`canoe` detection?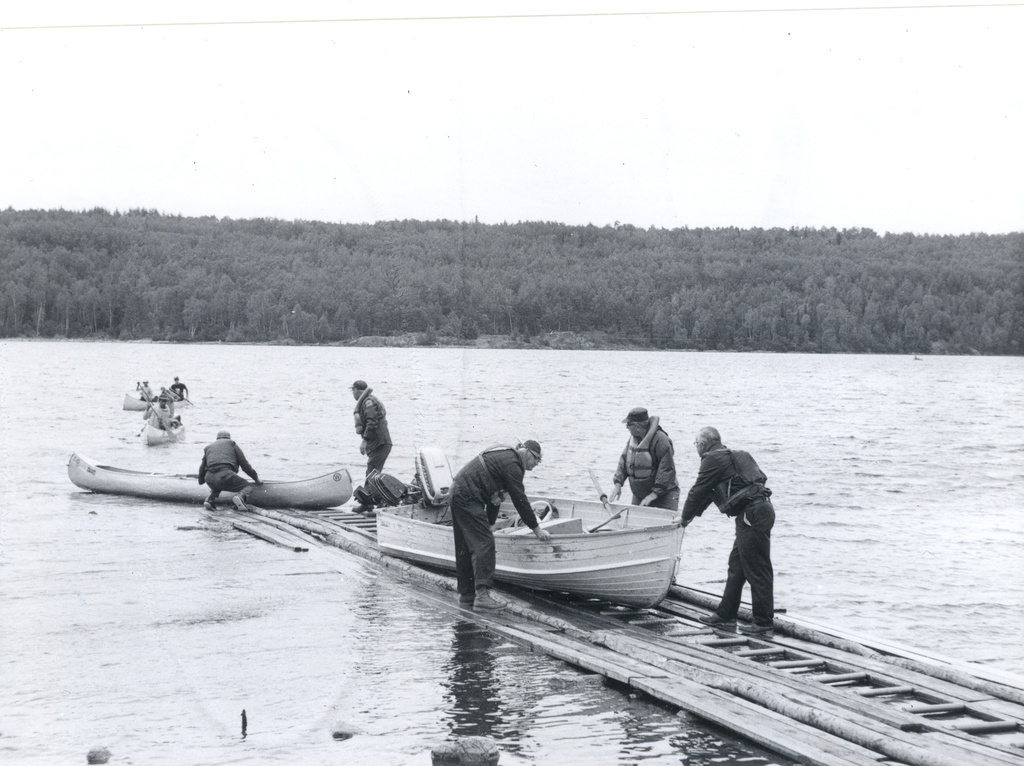
459/459/701/610
